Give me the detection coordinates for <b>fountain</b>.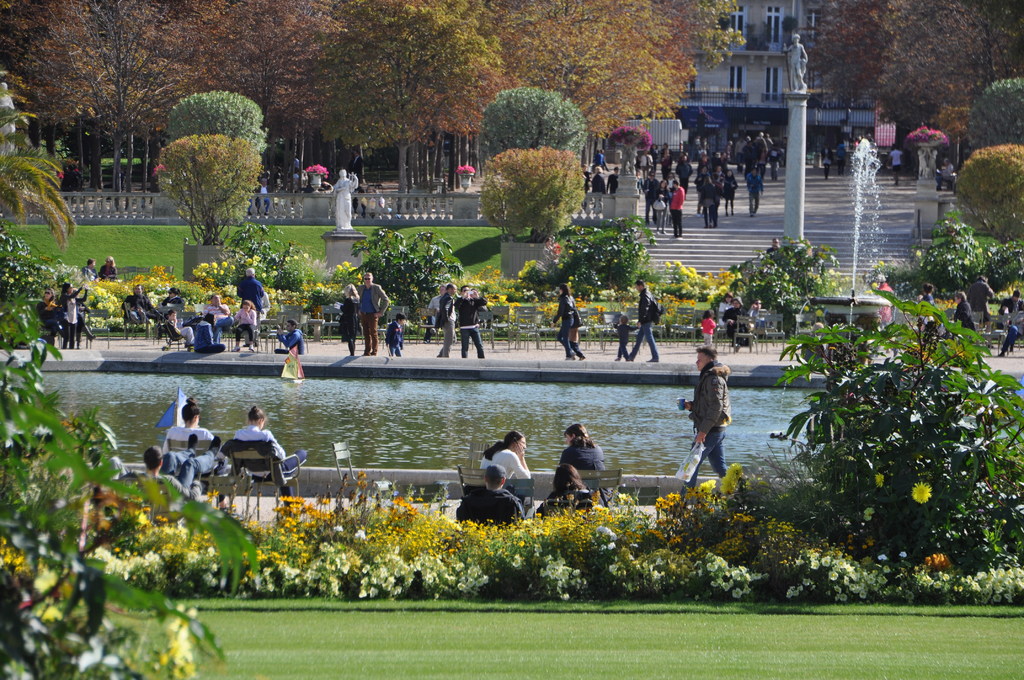
{"x1": 765, "y1": 136, "x2": 901, "y2": 458}.
